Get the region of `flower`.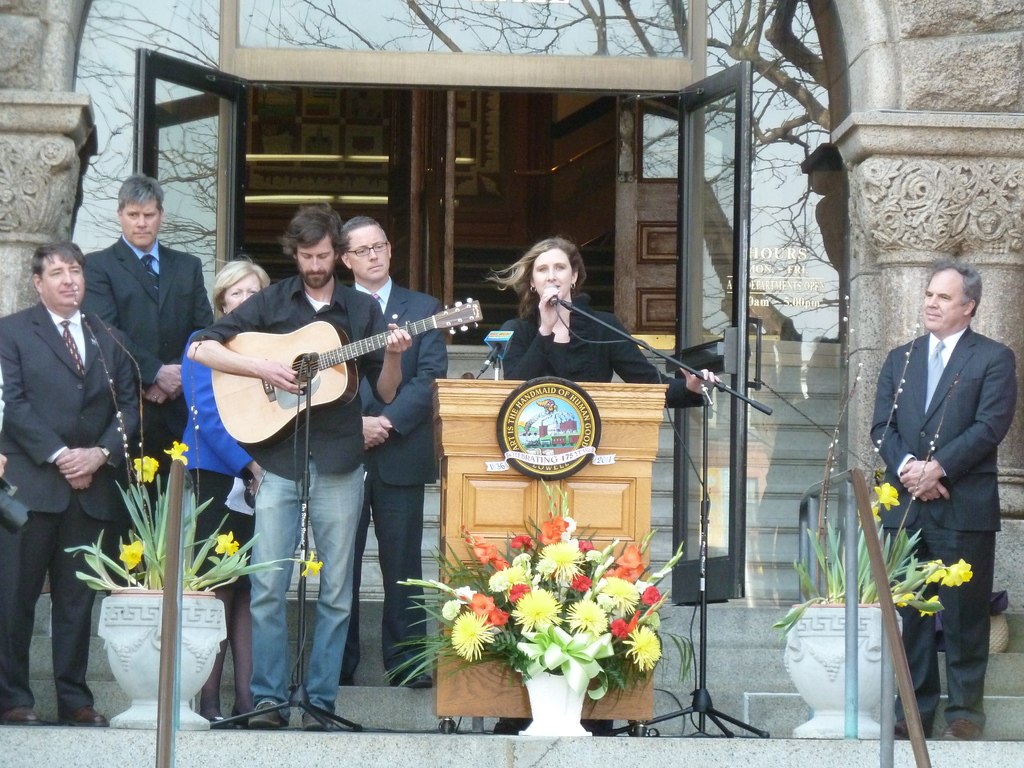
(x1=938, y1=558, x2=970, y2=591).
